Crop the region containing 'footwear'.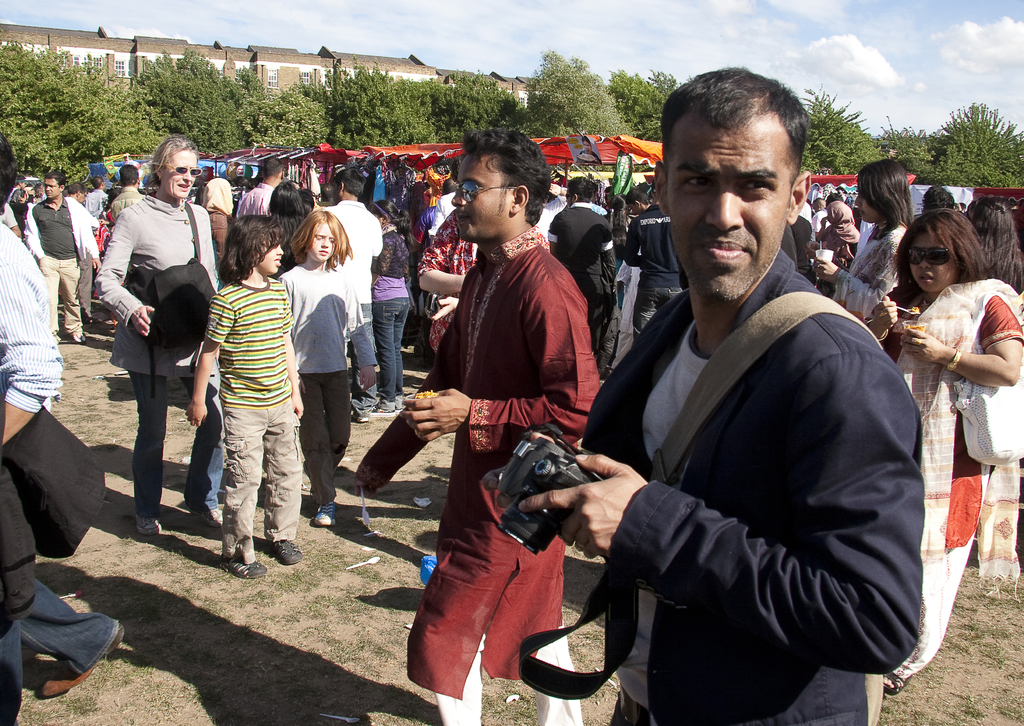
Crop region: {"left": 876, "top": 672, "right": 904, "bottom": 697}.
